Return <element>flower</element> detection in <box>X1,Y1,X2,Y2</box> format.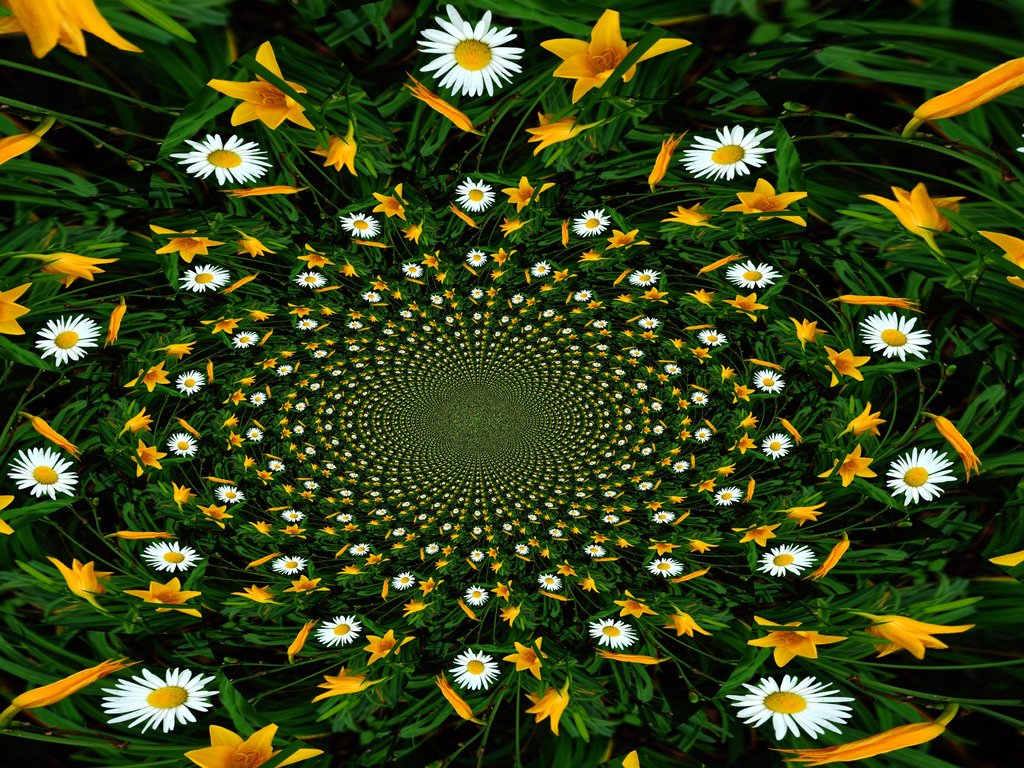
<box>646,368,657,379</box>.
